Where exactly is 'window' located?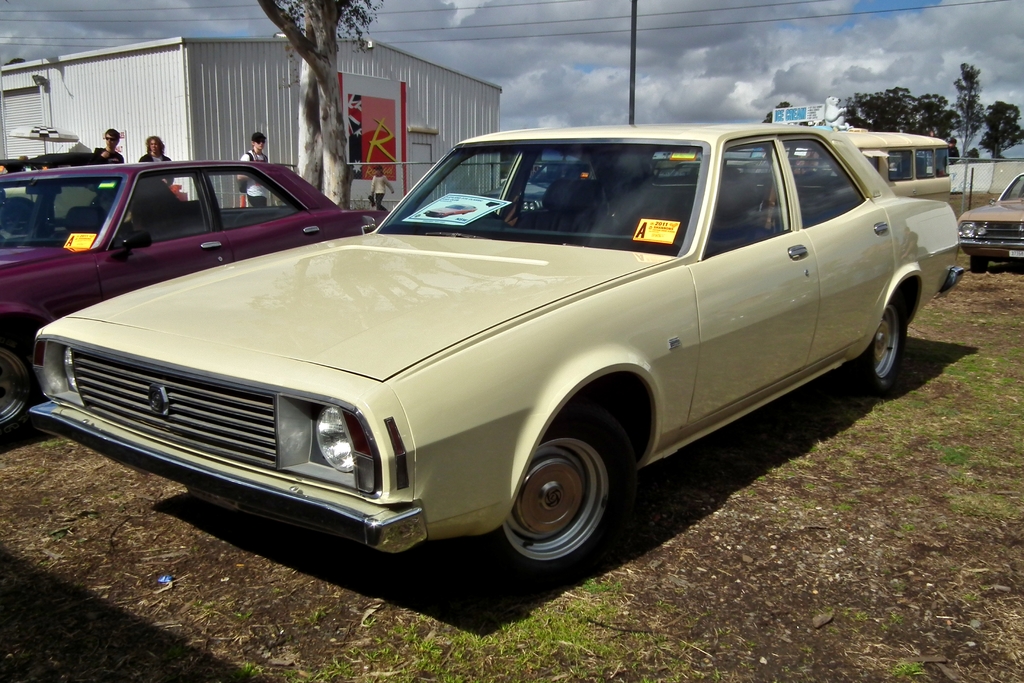
Its bounding box is (x1=115, y1=173, x2=208, y2=252).
